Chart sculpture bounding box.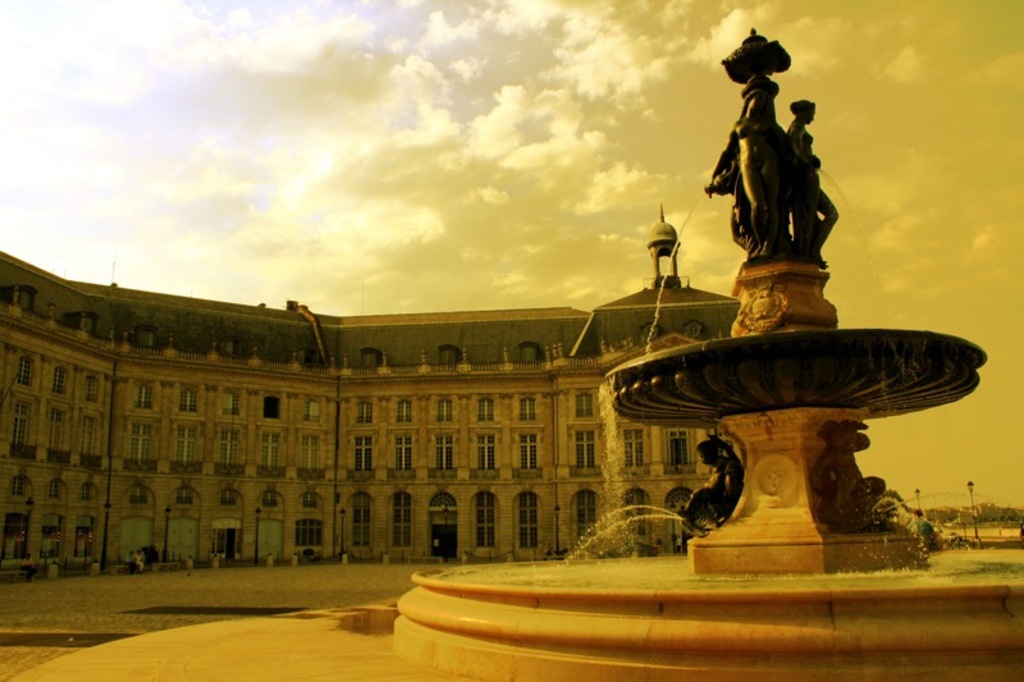
Charted: 677 427 749 554.
